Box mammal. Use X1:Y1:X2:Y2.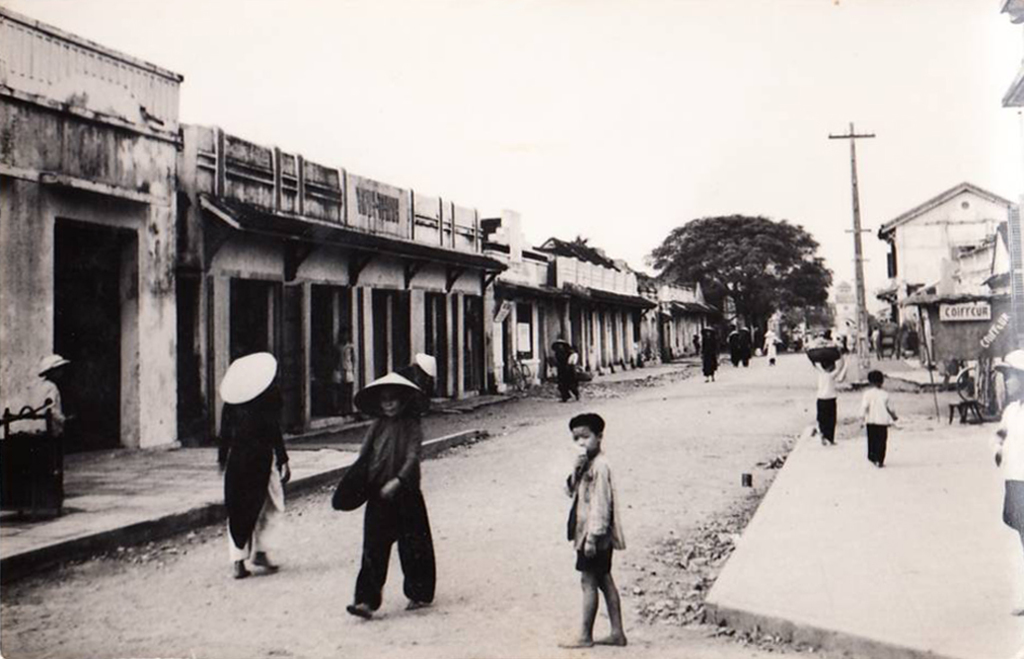
861:367:898:466.
